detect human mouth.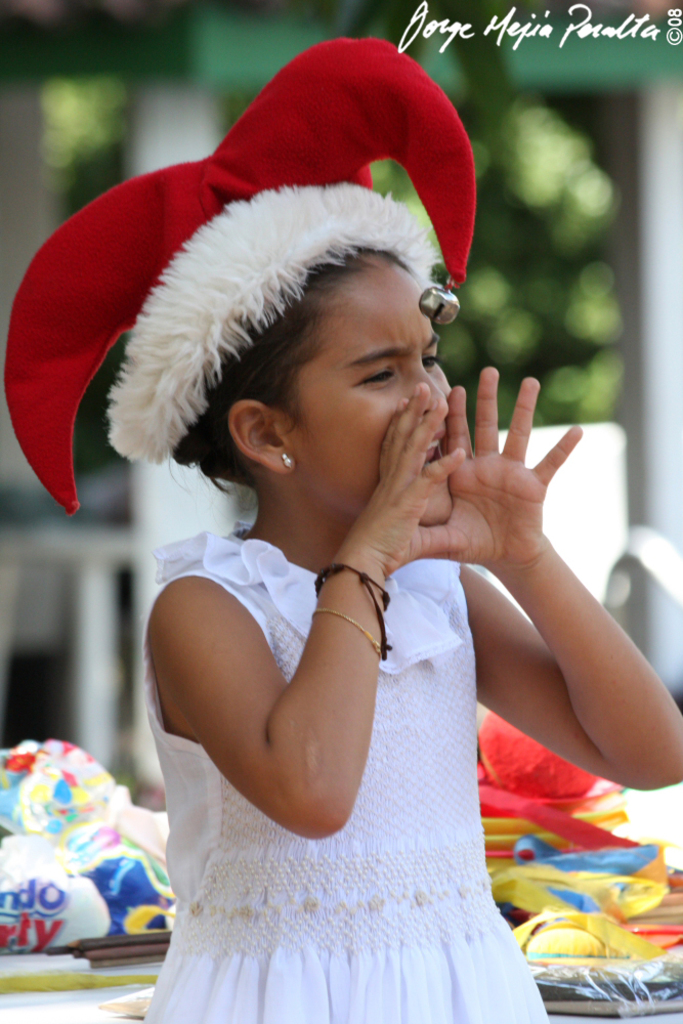
Detected at (left=427, top=429, right=450, bottom=466).
